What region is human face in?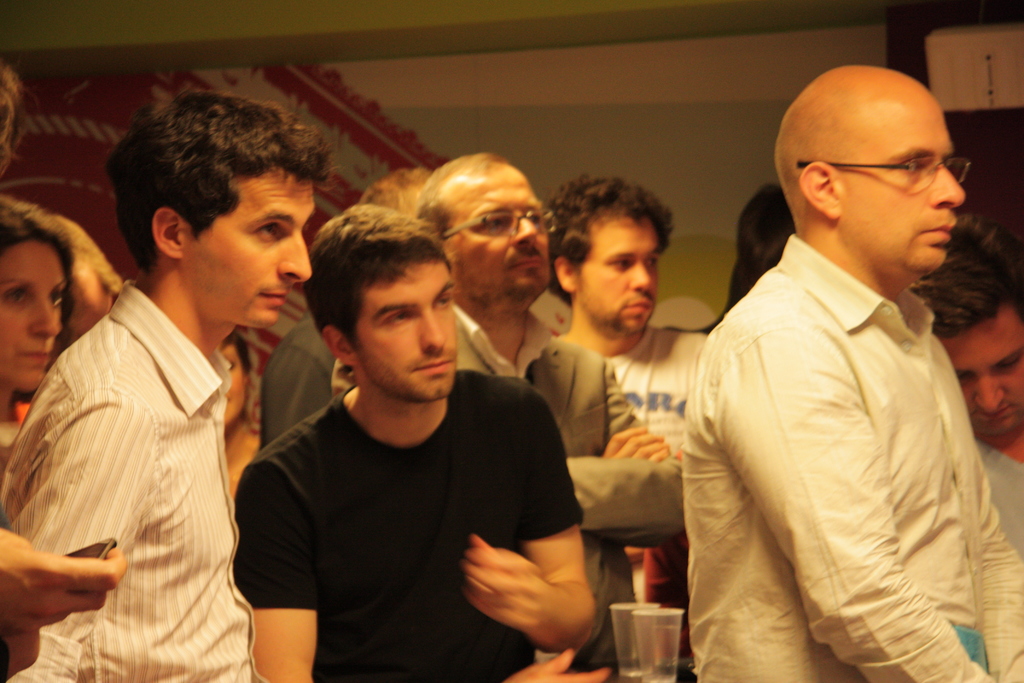
detection(947, 319, 1023, 435).
